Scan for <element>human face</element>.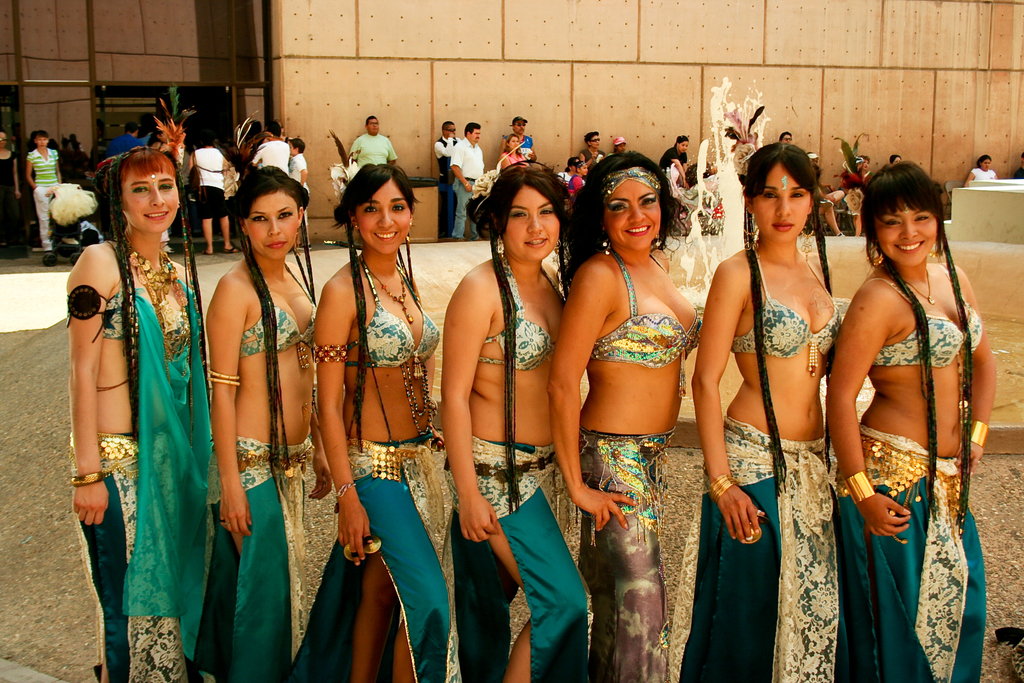
Scan result: 513:120:527:138.
